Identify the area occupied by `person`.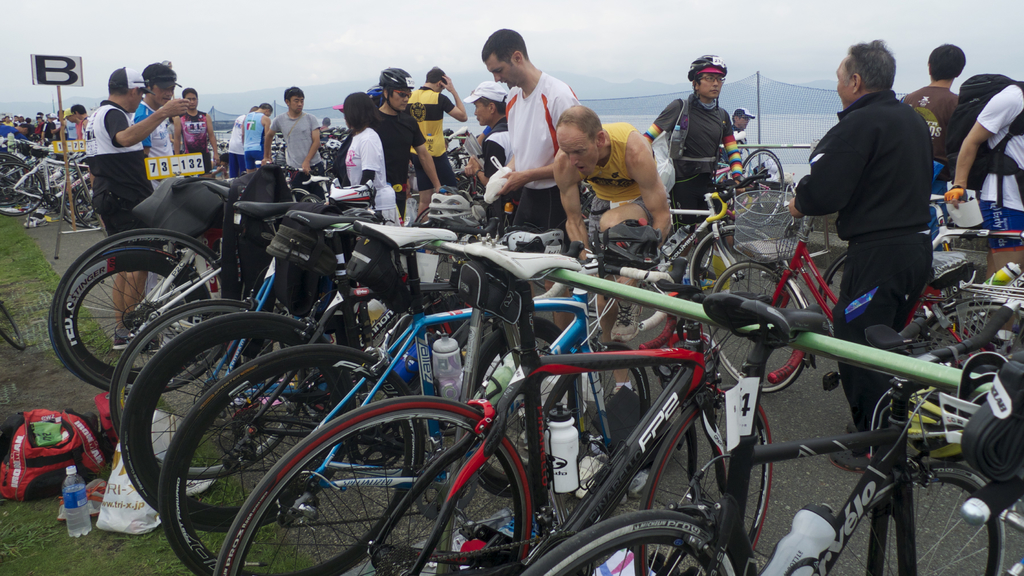
Area: <region>341, 92, 412, 240</region>.
